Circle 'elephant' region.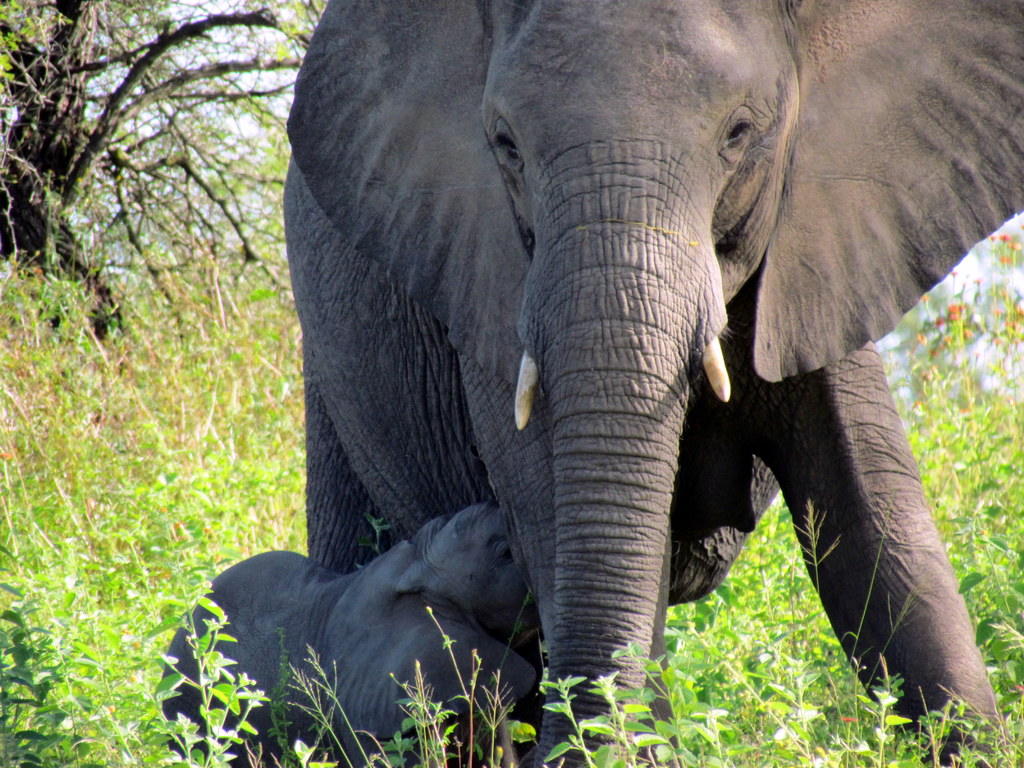
Region: <bbox>241, 3, 1023, 767</bbox>.
